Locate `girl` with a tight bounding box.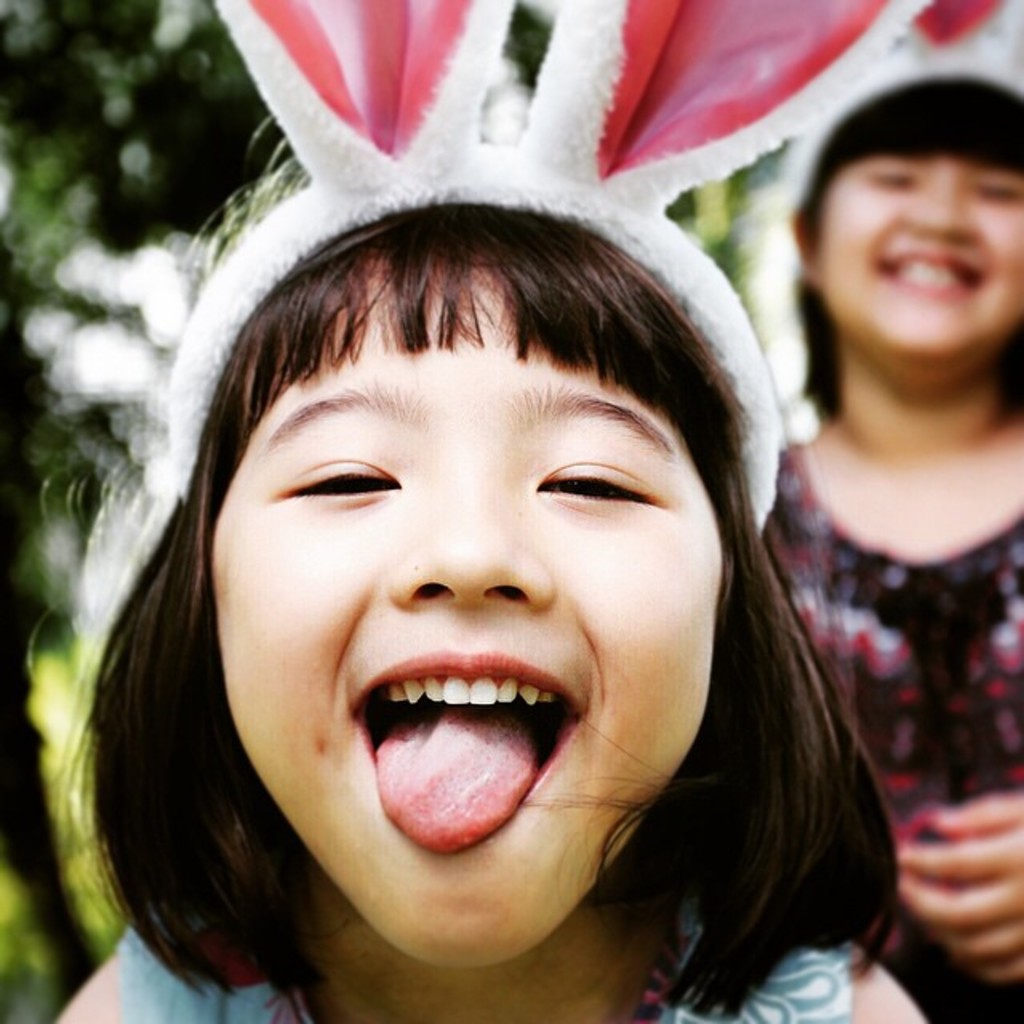
box=[51, 0, 933, 1022].
